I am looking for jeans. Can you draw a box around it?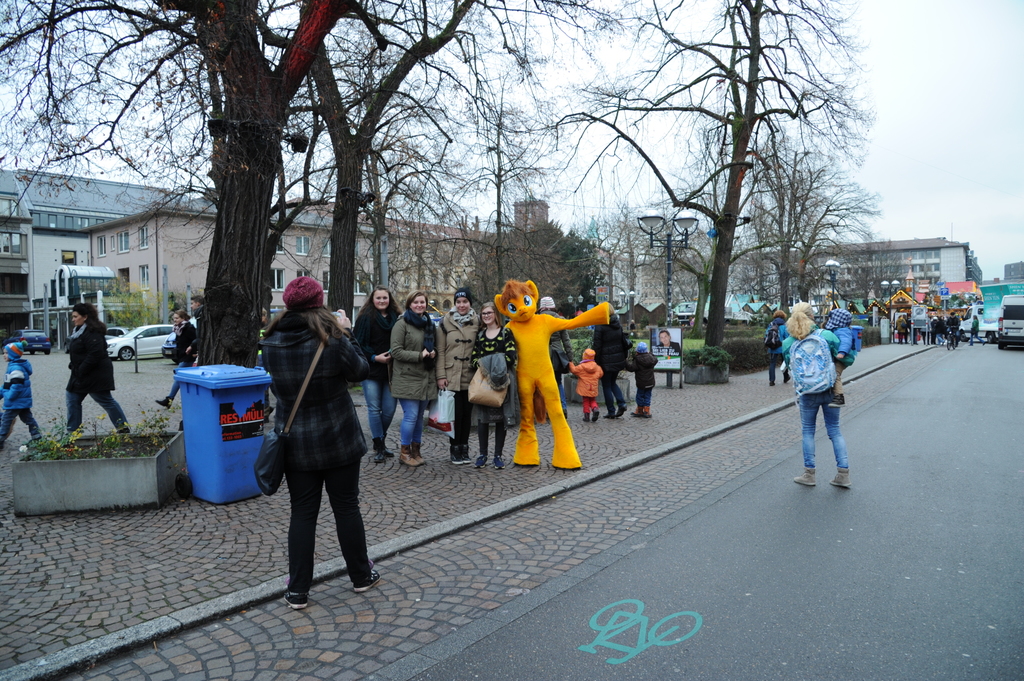
Sure, the bounding box is box(551, 375, 568, 417).
